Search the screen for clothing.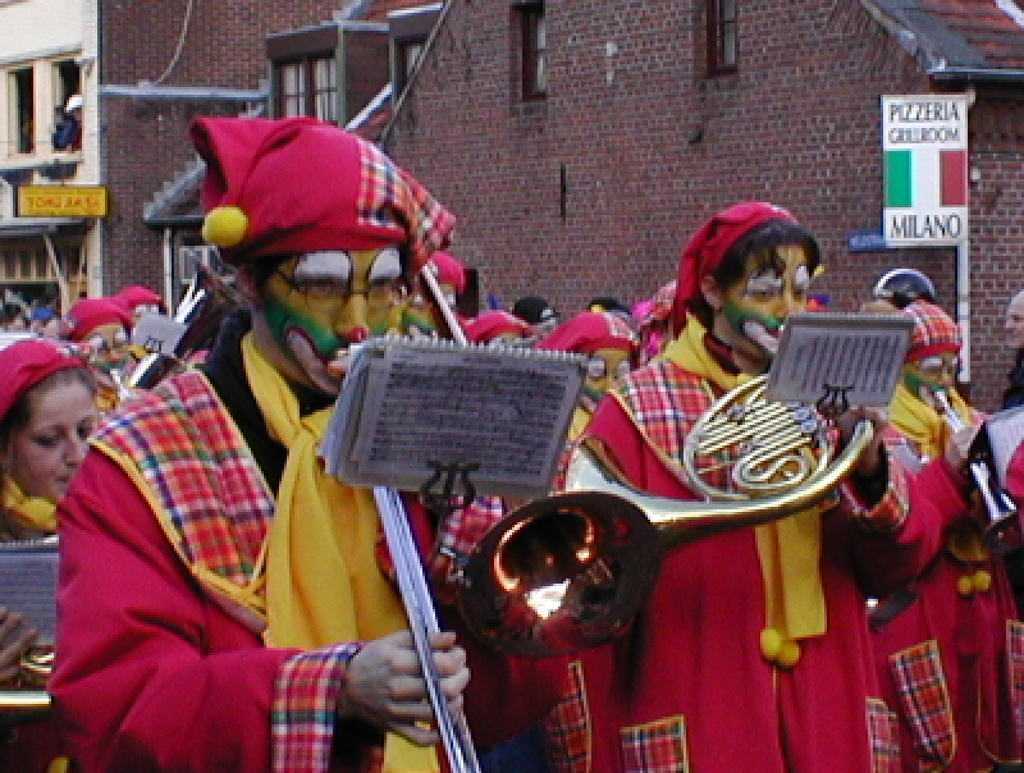
Found at rect(54, 294, 575, 772).
